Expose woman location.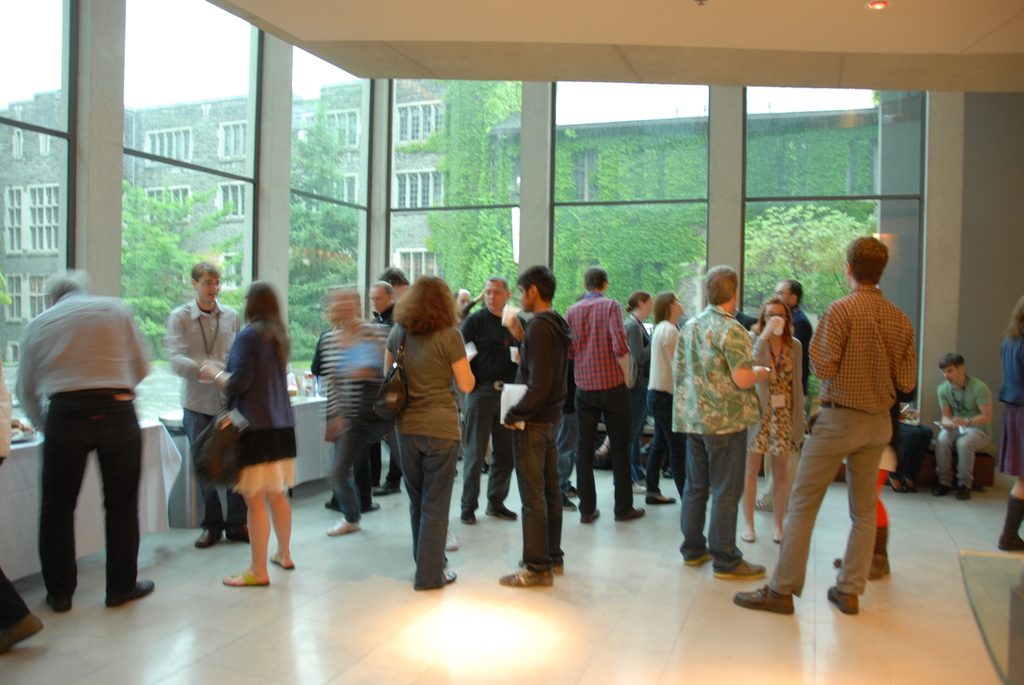
Exposed at <bbox>621, 290, 655, 493</bbox>.
